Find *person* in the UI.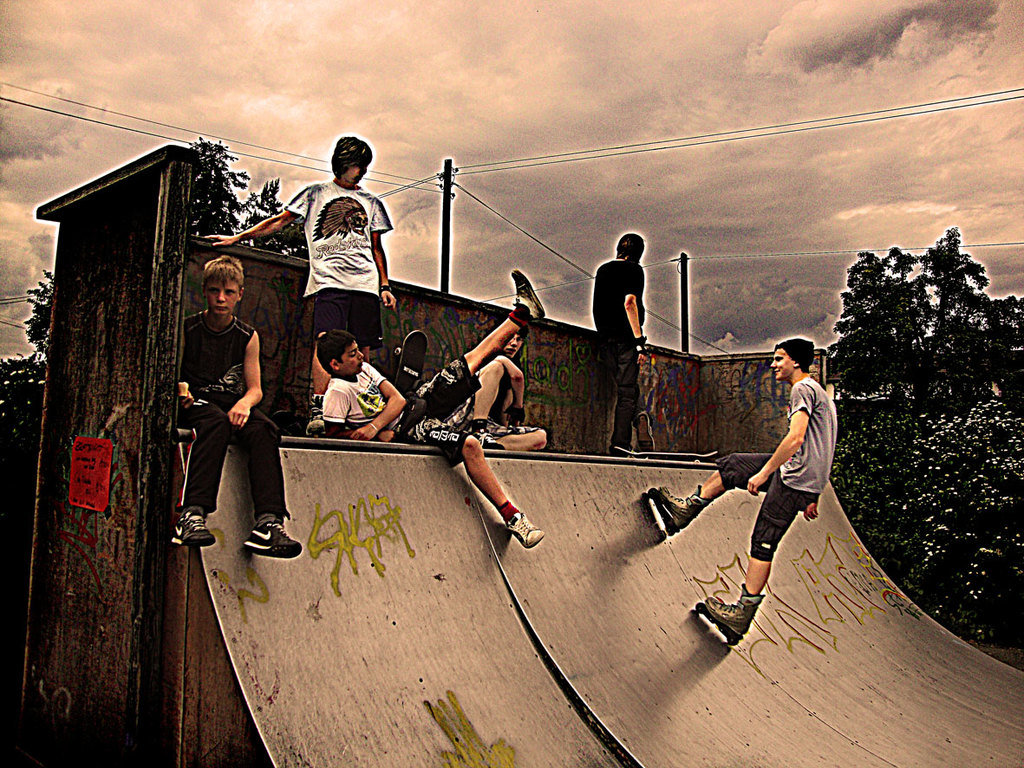
UI element at (x1=172, y1=261, x2=298, y2=567).
